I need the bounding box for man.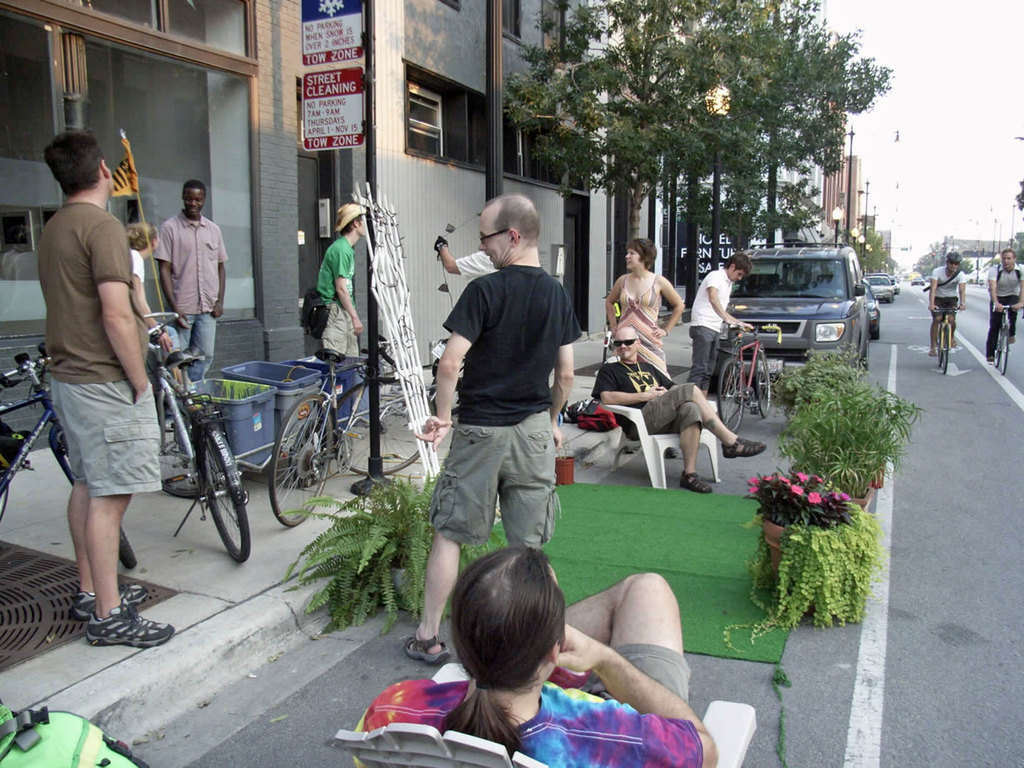
Here it is: [x1=37, y1=128, x2=172, y2=645].
